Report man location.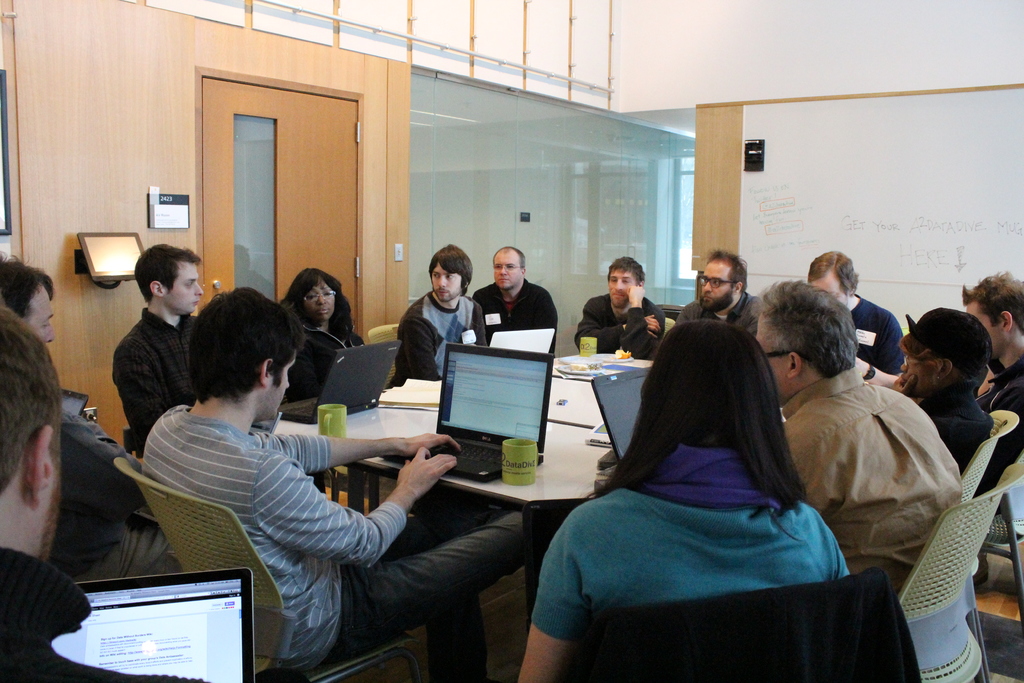
Report: 751/281/968/593.
